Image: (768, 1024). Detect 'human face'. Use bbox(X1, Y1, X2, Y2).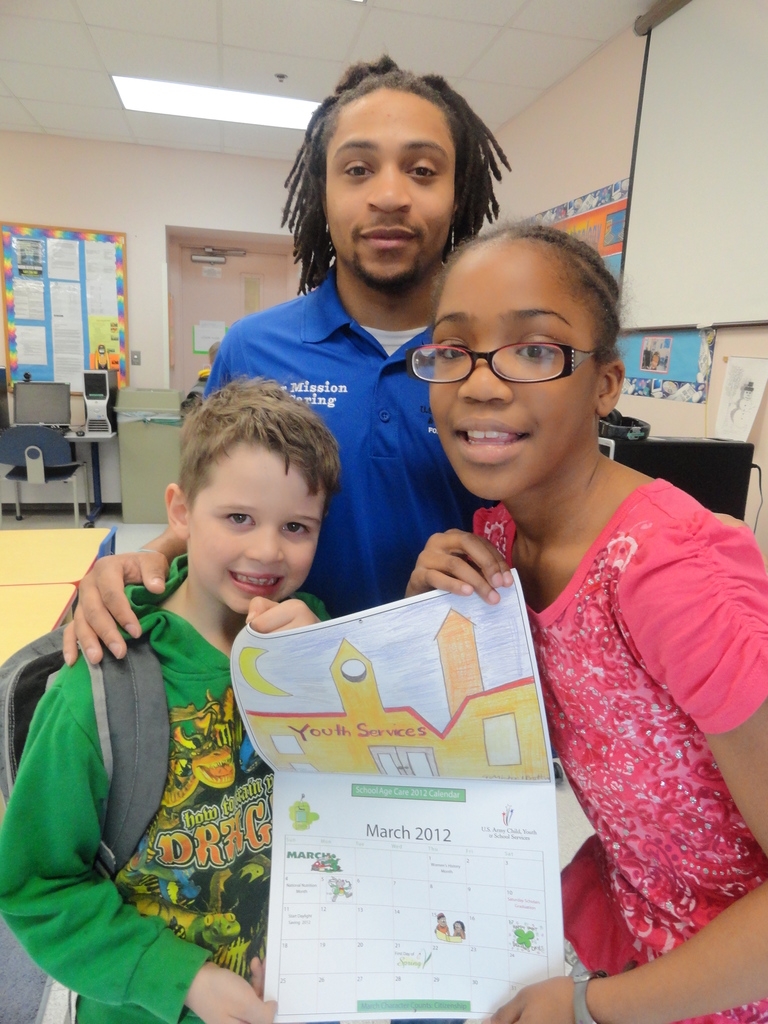
bbox(187, 444, 313, 617).
